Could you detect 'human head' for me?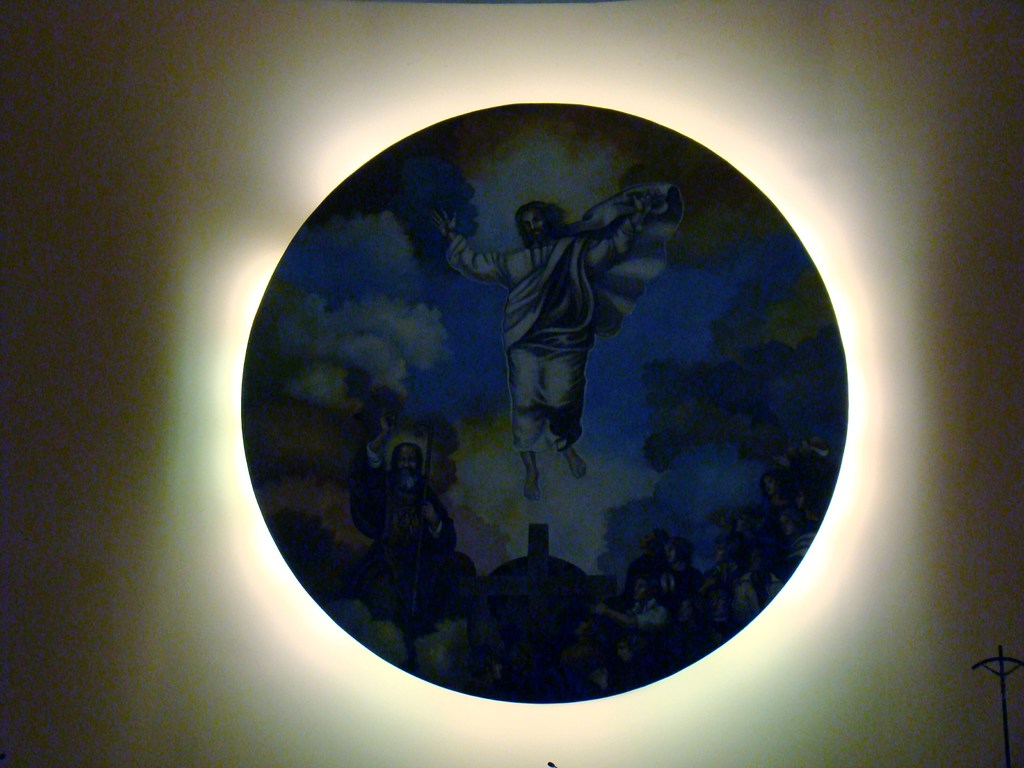
Detection result: <bbox>516, 202, 558, 243</bbox>.
